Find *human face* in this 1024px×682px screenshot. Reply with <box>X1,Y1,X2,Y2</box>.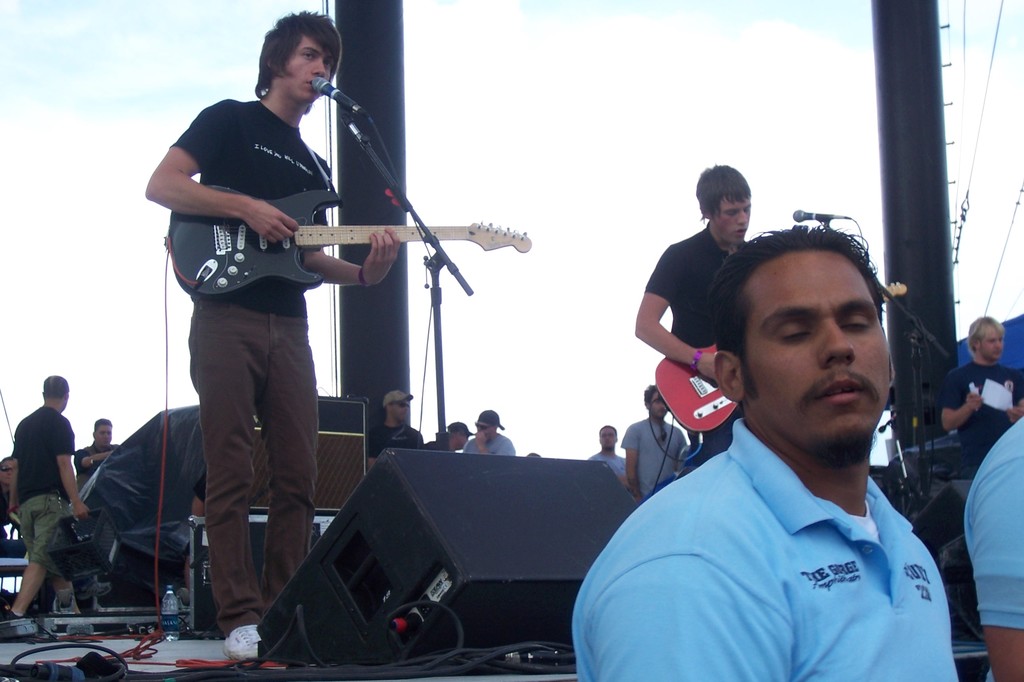
<box>460,432,469,448</box>.
